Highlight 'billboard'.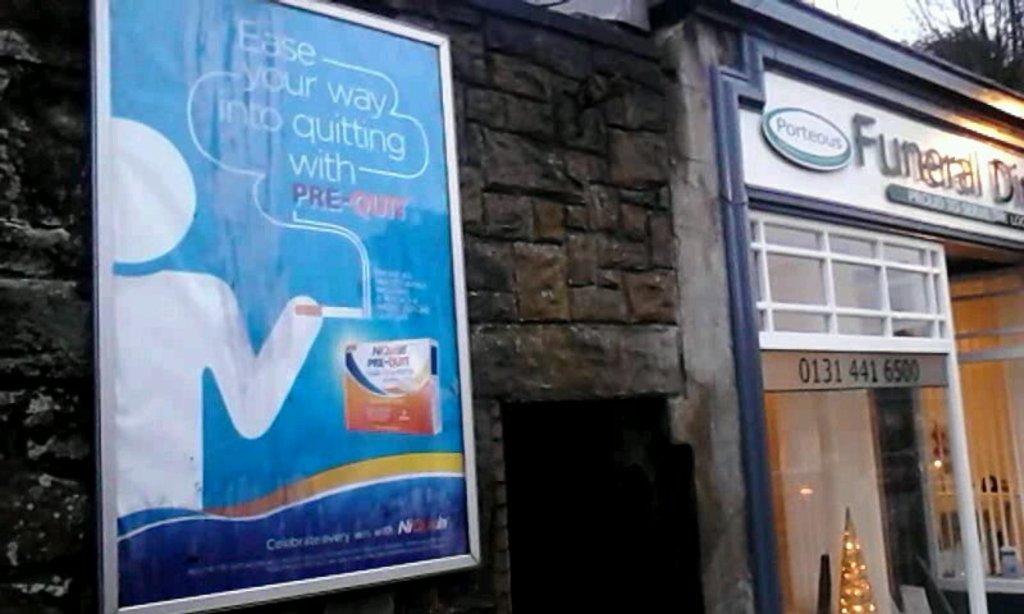
Highlighted region: (750, 64, 1023, 237).
